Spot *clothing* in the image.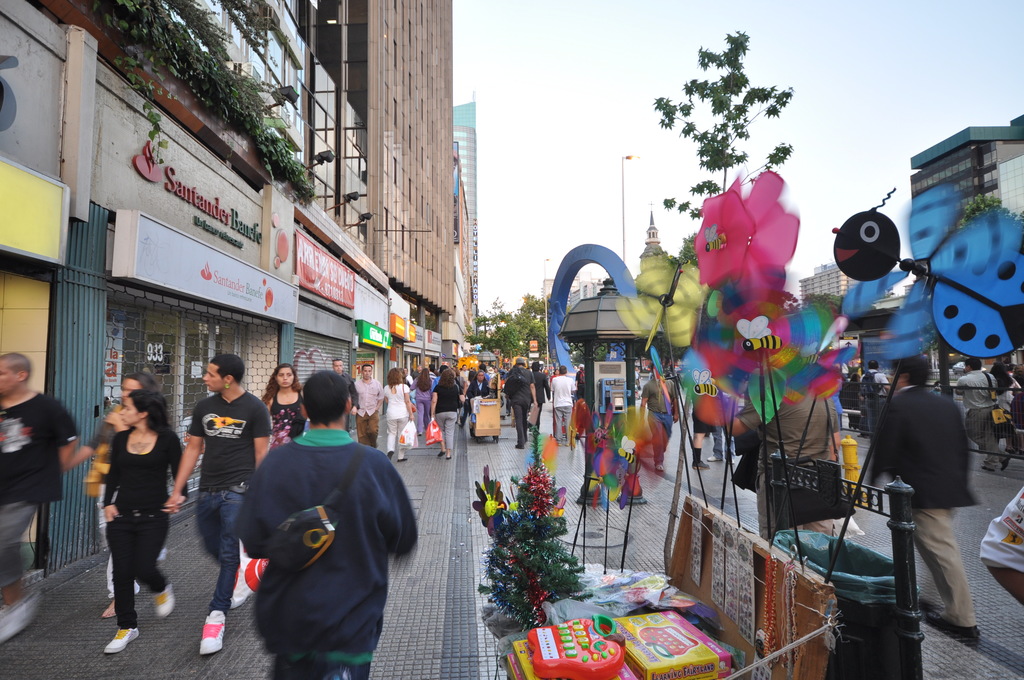
*clothing* found at [550, 374, 578, 441].
